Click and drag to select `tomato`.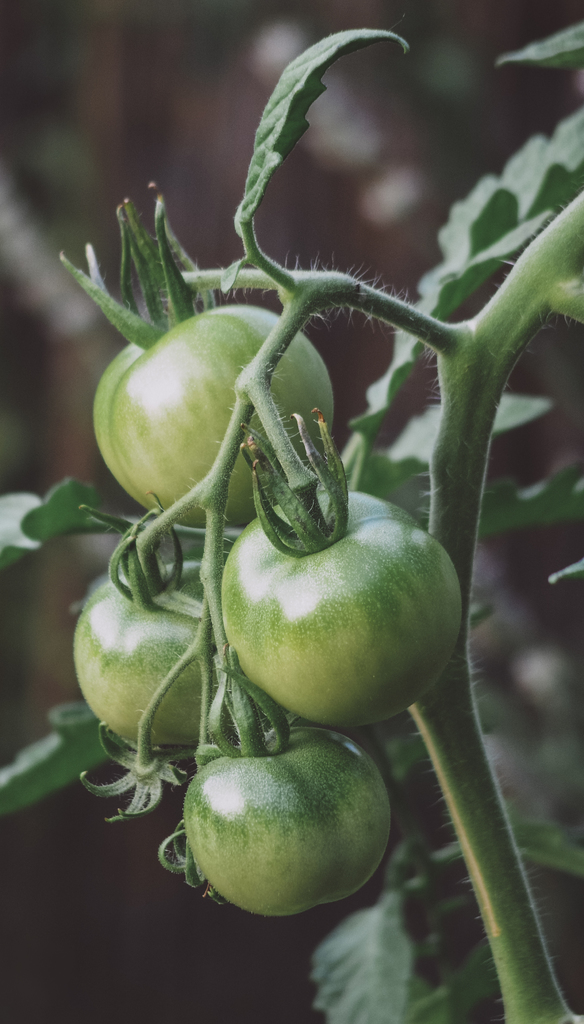
Selection: (left=67, top=502, right=218, bottom=753).
